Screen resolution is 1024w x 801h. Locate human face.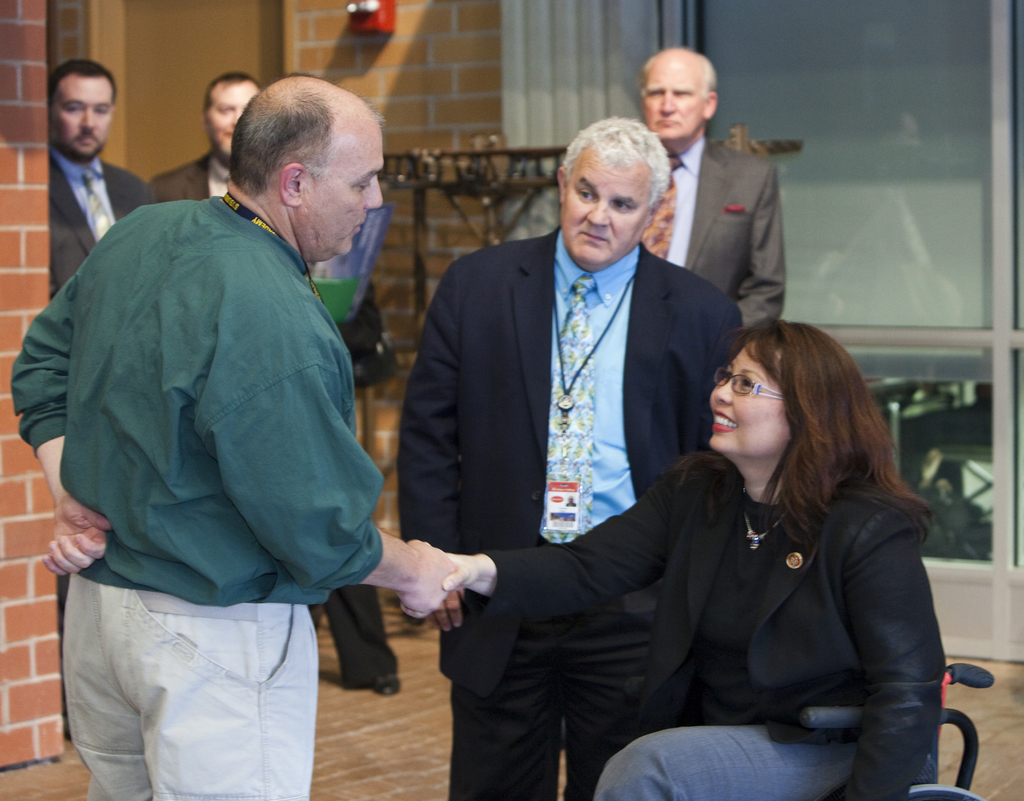
642,49,711,142.
